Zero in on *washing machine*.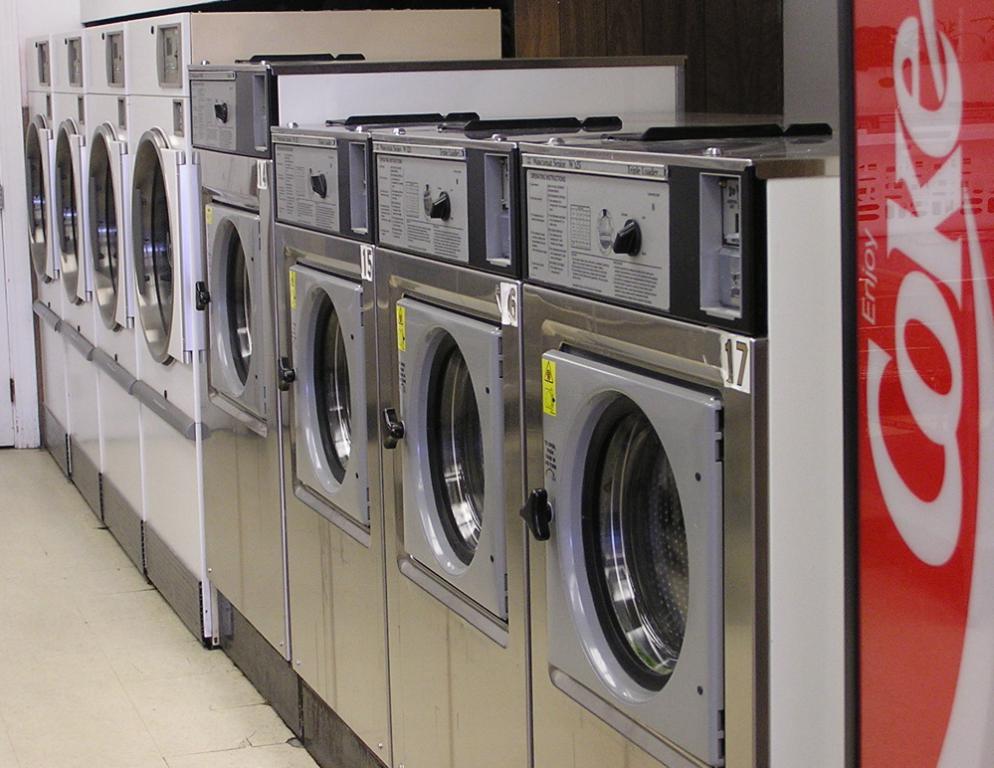
Zeroed in: locate(72, 22, 139, 574).
